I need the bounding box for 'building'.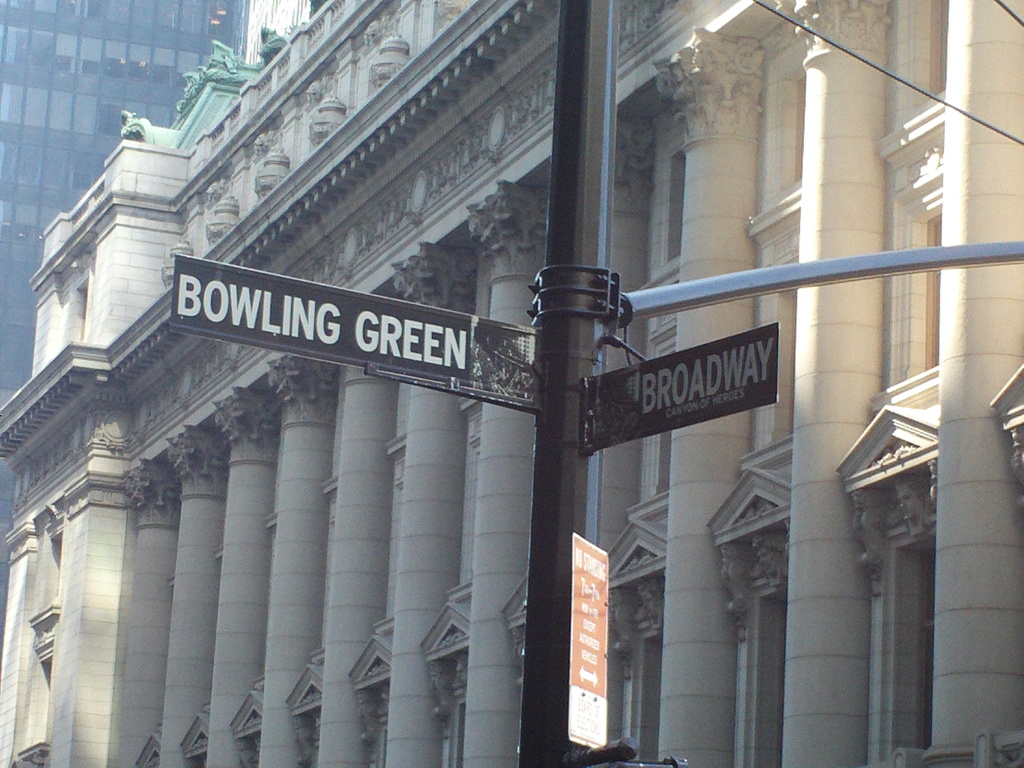
Here it is: l=0, t=0, r=323, b=654.
